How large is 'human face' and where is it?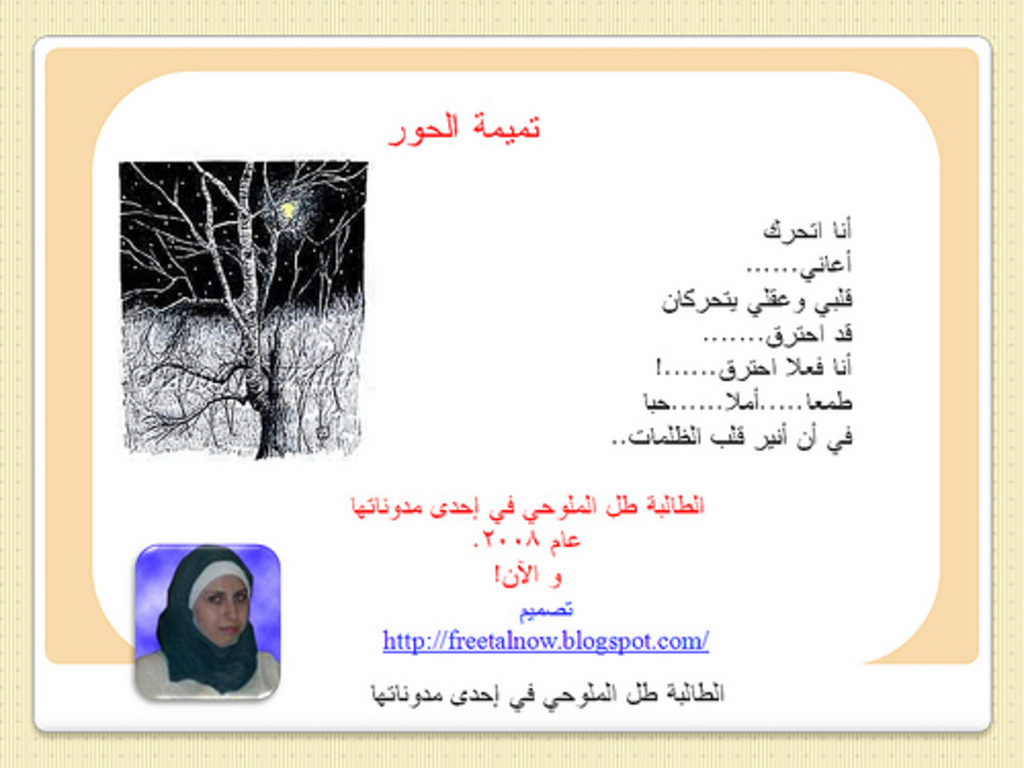
Bounding box: <box>188,571,250,645</box>.
